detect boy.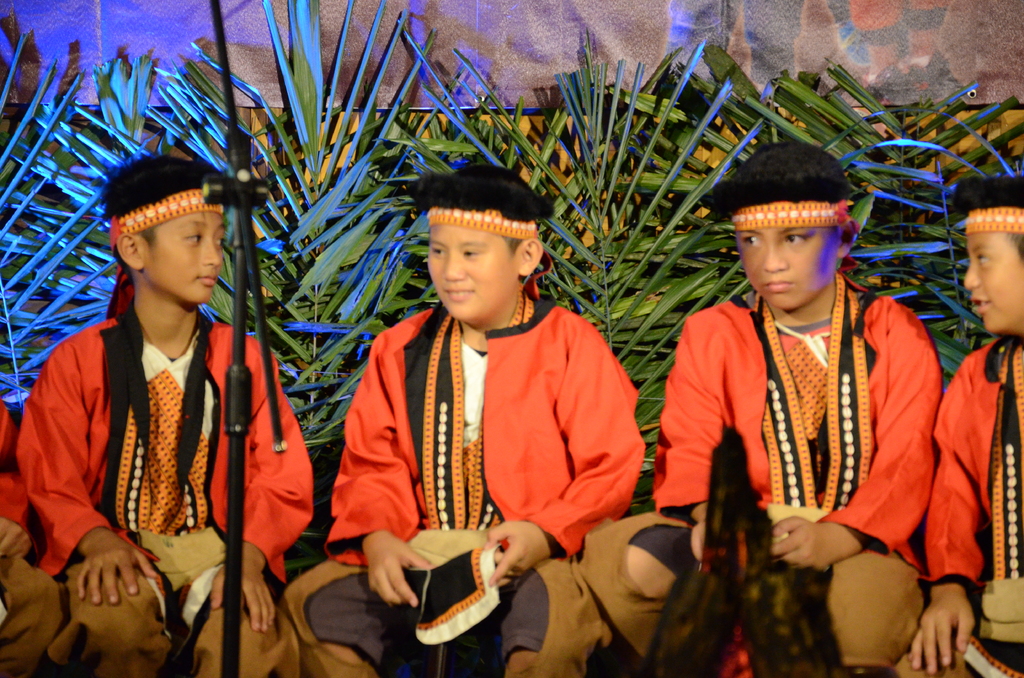
Detected at (left=289, top=164, right=643, bottom=677).
